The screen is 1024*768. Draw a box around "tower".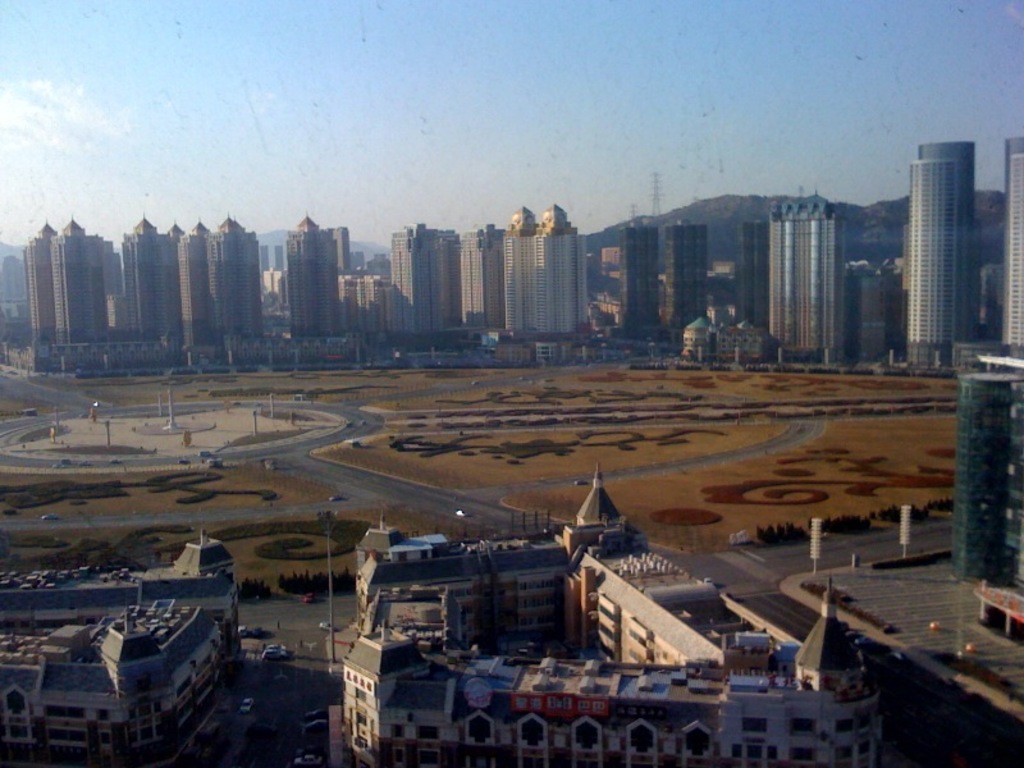
{"left": 65, "top": 220, "right": 115, "bottom": 343}.
